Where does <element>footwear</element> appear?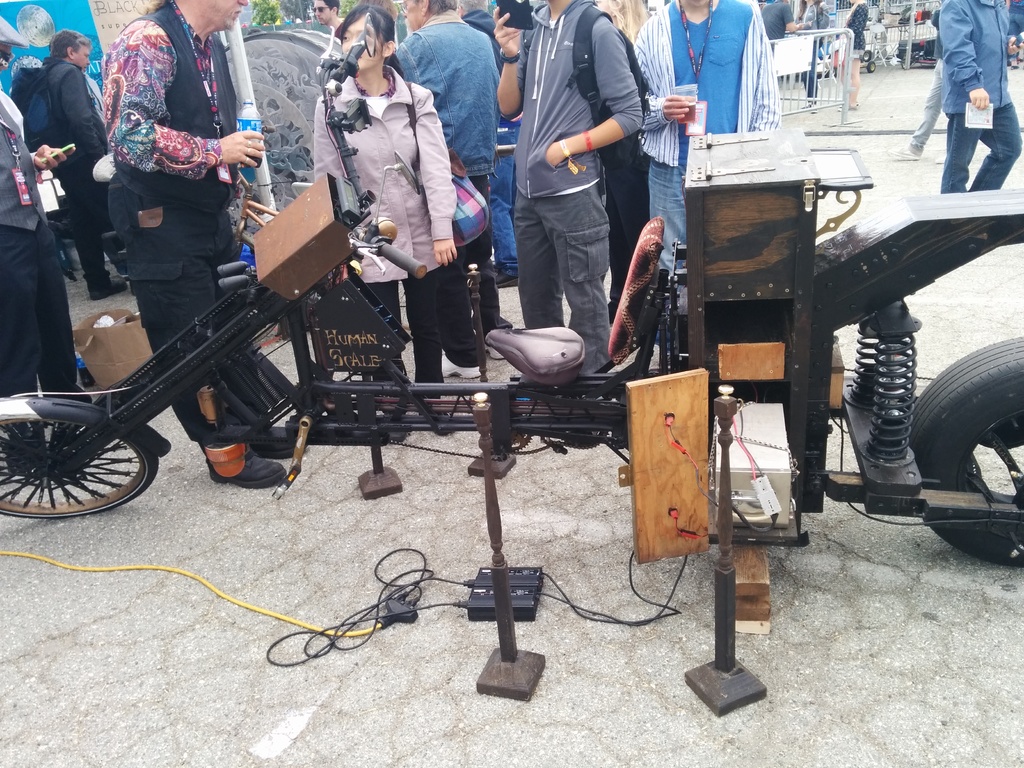
Appears at 933/152/947/169.
